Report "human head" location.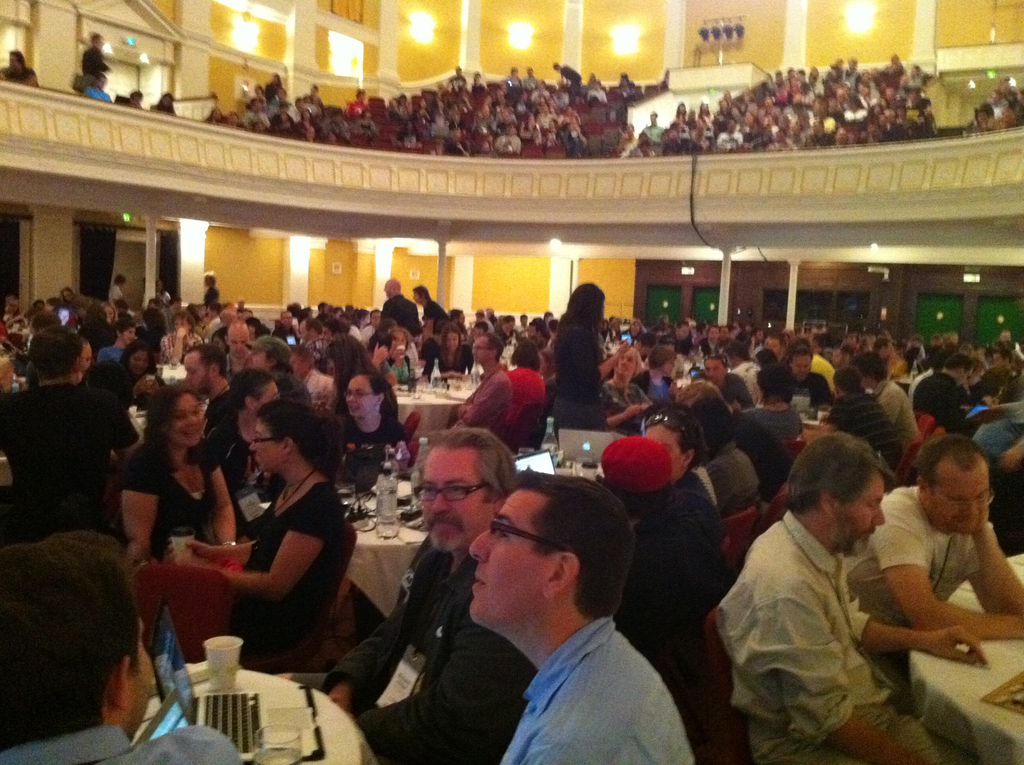
Report: bbox(147, 387, 204, 445).
